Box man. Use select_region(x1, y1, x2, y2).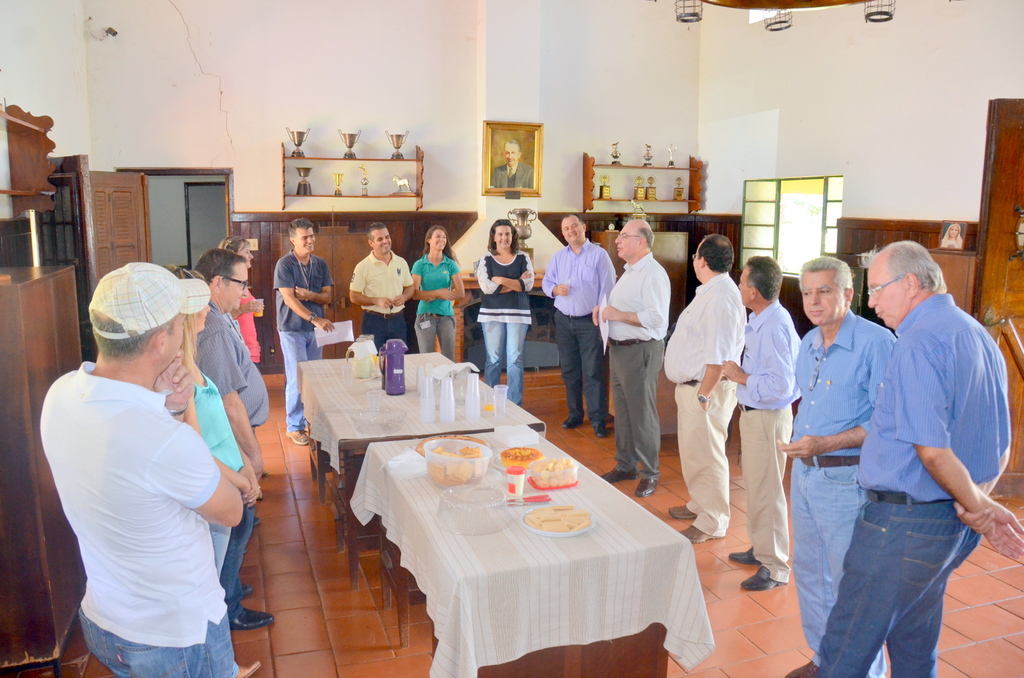
select_region(353, 230, 413, 354).
